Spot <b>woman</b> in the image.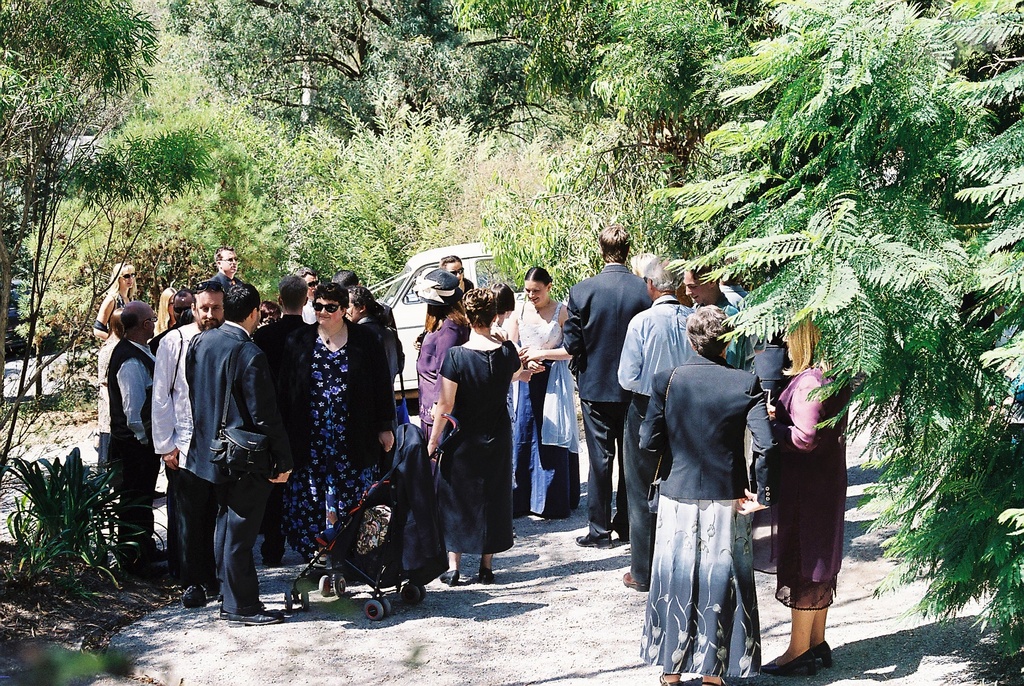
<b>woman</b> found at 152:288:186:339.
